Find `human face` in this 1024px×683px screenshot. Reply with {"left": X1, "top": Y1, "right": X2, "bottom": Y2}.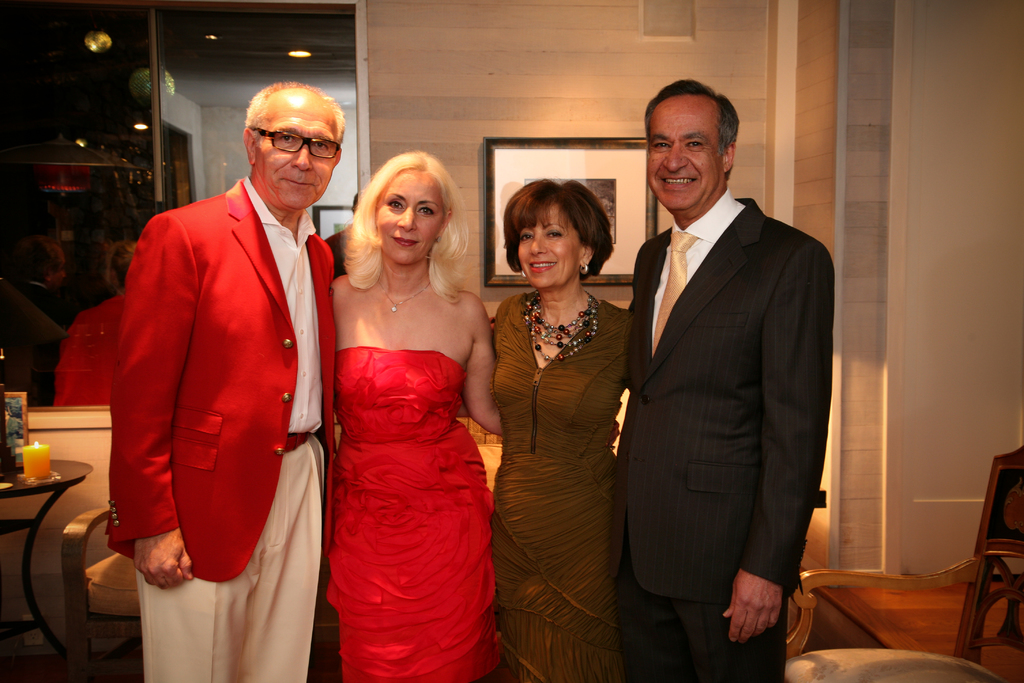
{"left": 250, "top": 89, "right": 337, "bottom": 208}.
